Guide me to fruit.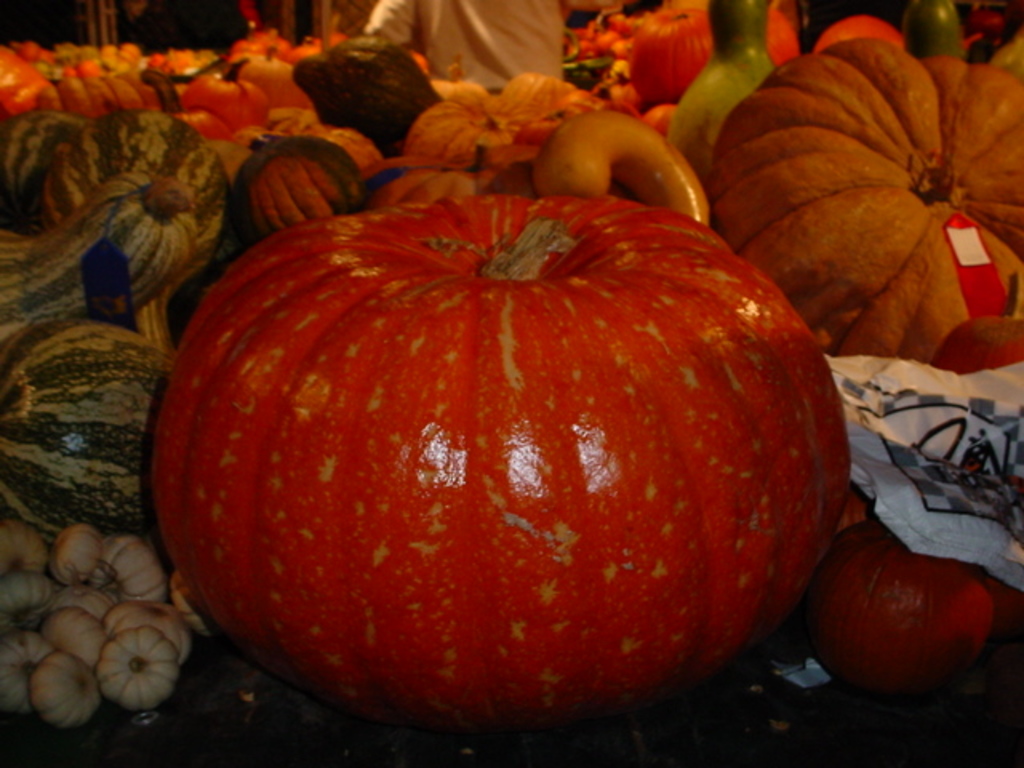
Guidance: <box>0,109,98,232</box>.
